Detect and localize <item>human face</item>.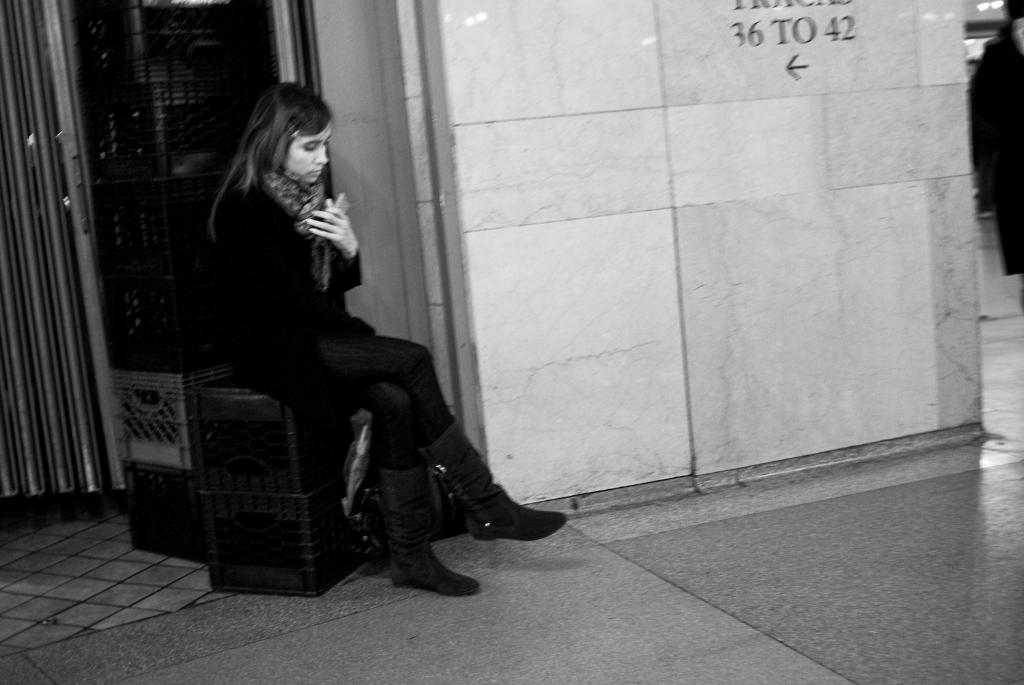
Localized at 285, 121, 332, 180.
